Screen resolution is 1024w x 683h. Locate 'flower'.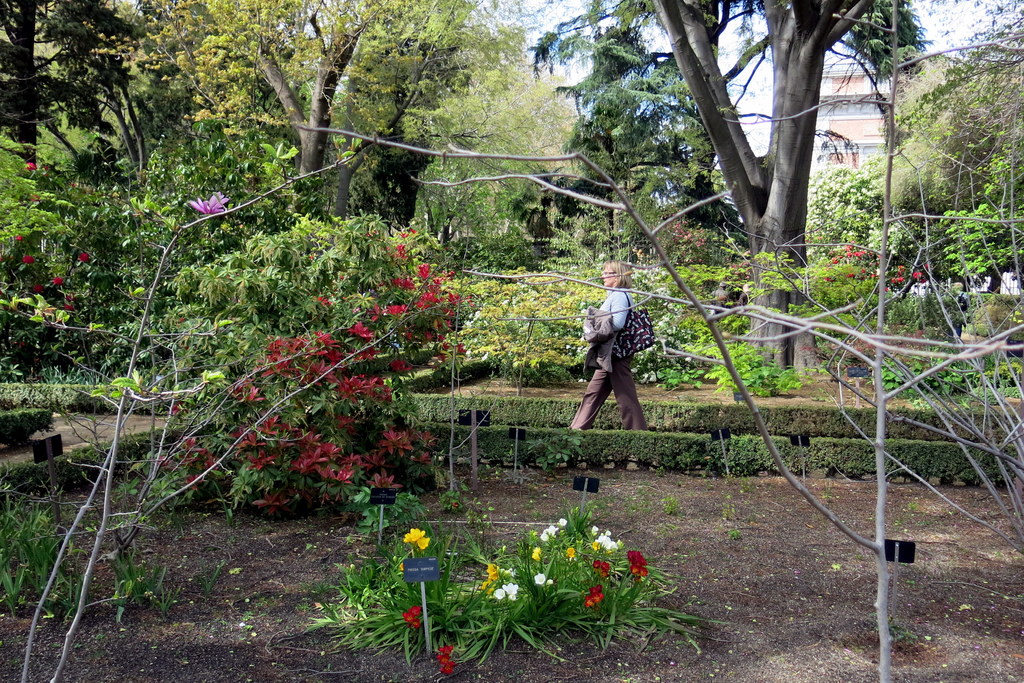
bbox(409, 604, 419, 616).
